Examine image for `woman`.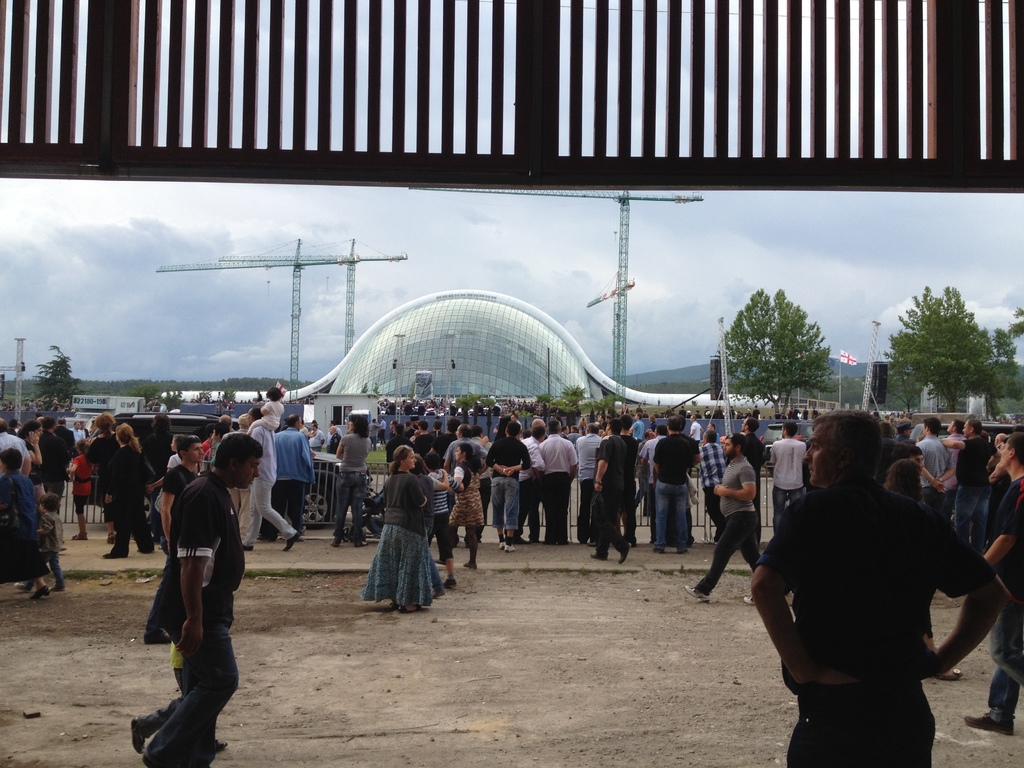
Examination result: left=358, top=443, right=445, bottom=609.
